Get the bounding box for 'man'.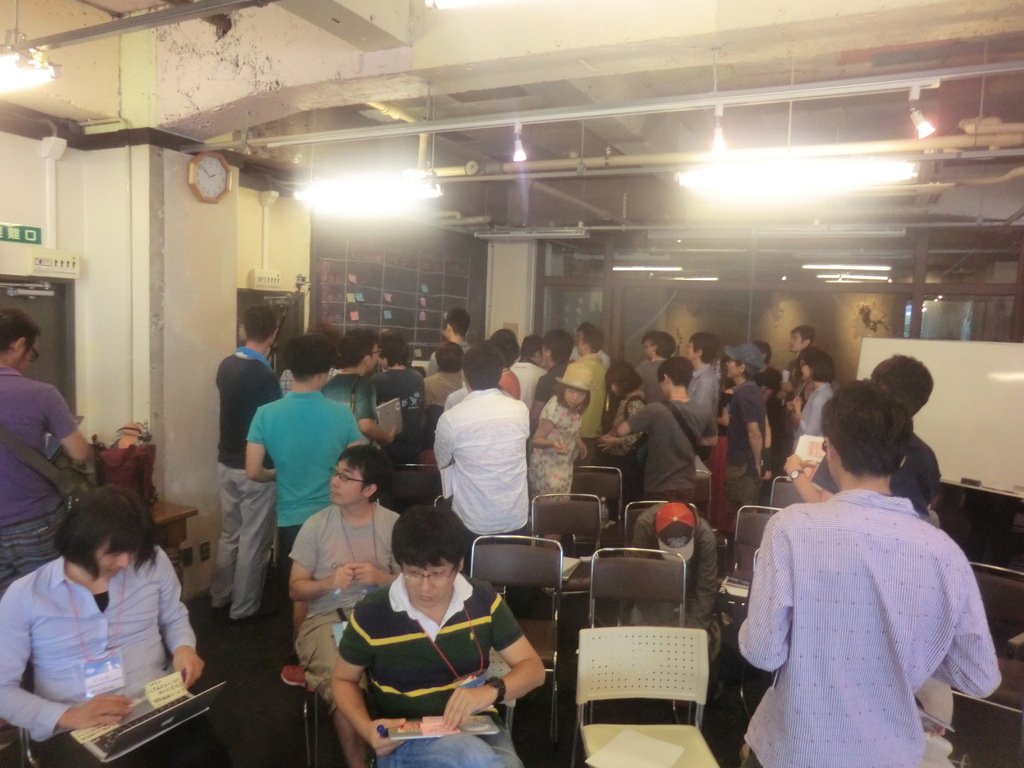
l=242, t=325, r=361, b=686.
